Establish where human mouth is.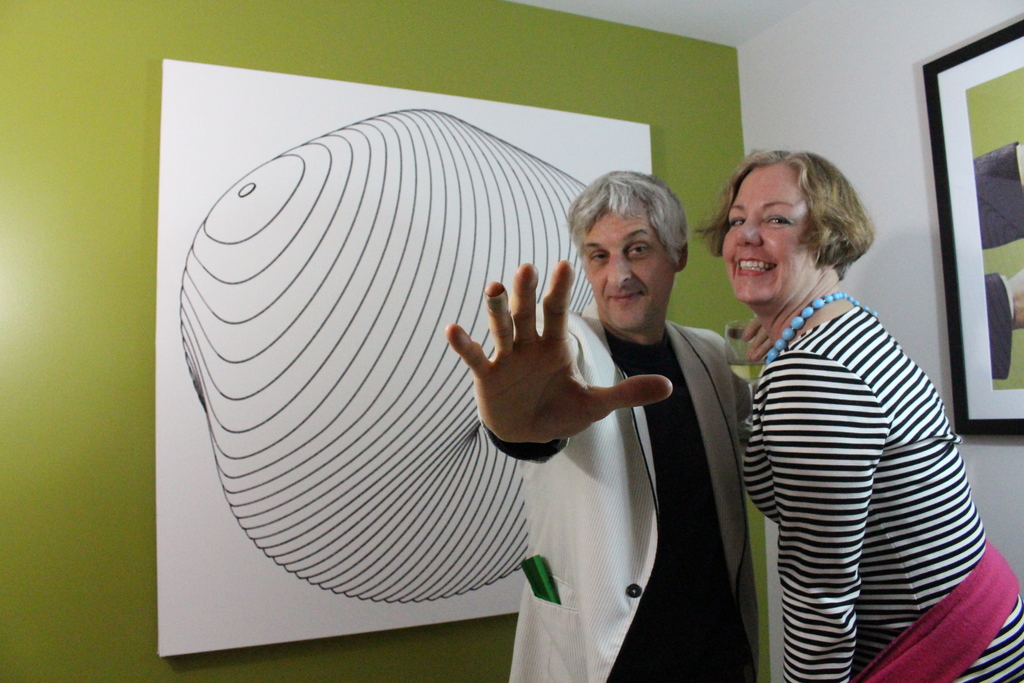
Established at 737,255,782,277.
